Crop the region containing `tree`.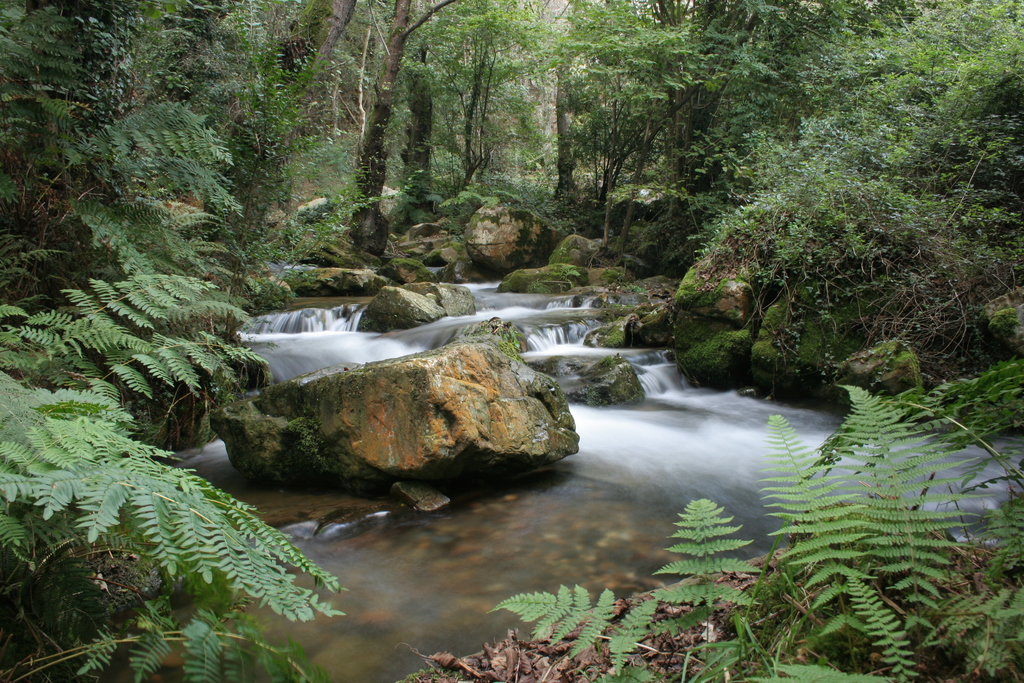
Crop region: select_region(684, 0, 1023, 338).
